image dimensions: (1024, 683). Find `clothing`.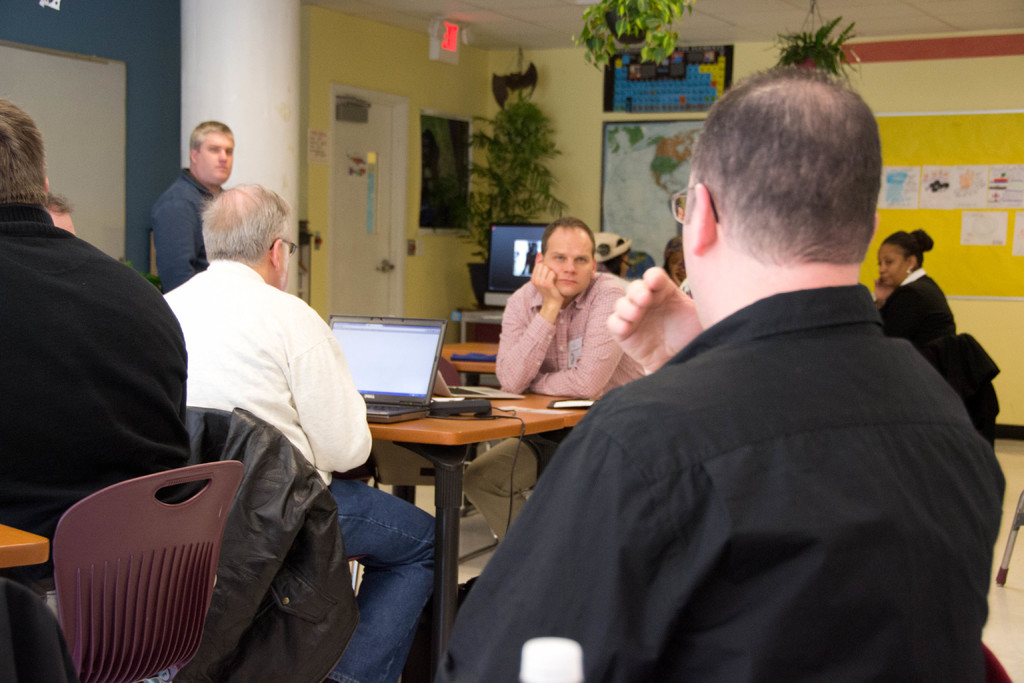
box=[161, 265, 448, 682].
